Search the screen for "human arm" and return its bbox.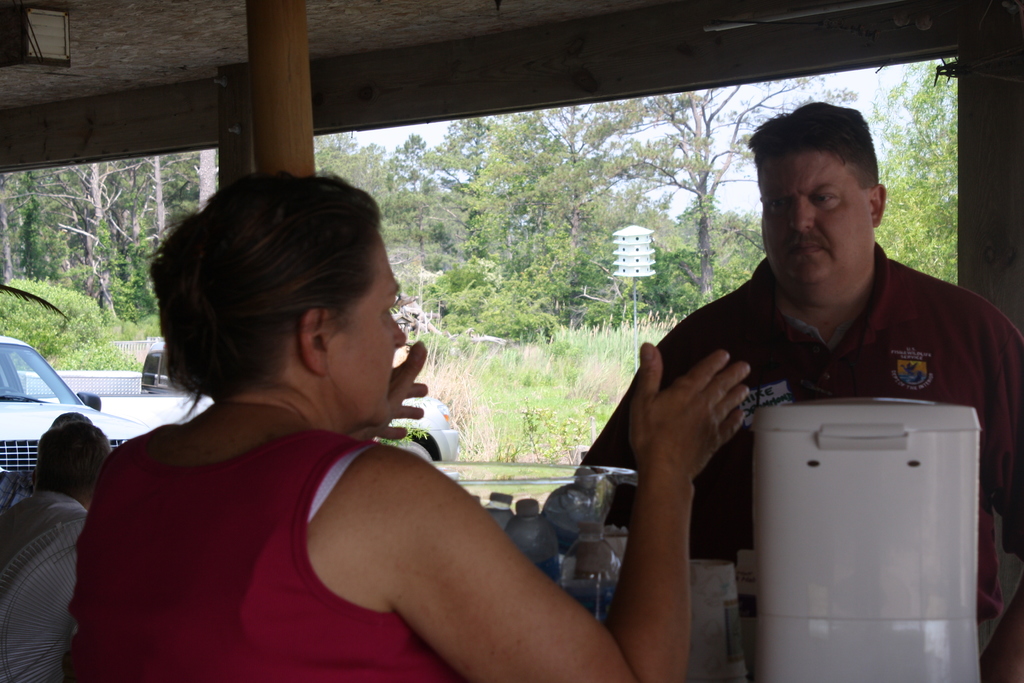
Found: rect(354, 340, 433, 443).
